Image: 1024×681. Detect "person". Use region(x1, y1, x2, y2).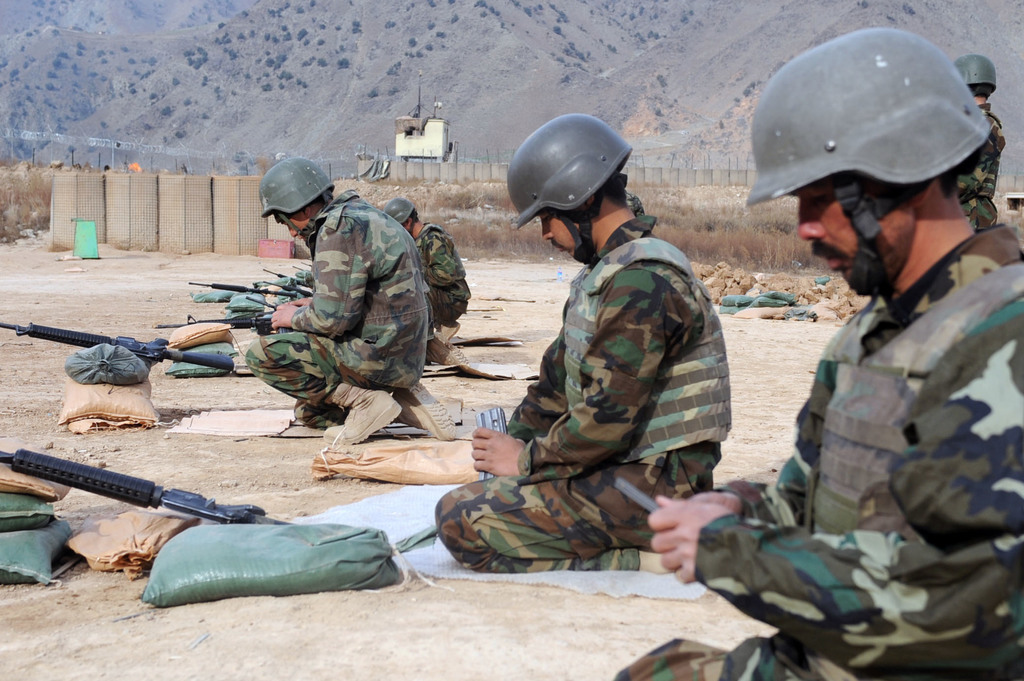
region(380, 195, 473, 345).
